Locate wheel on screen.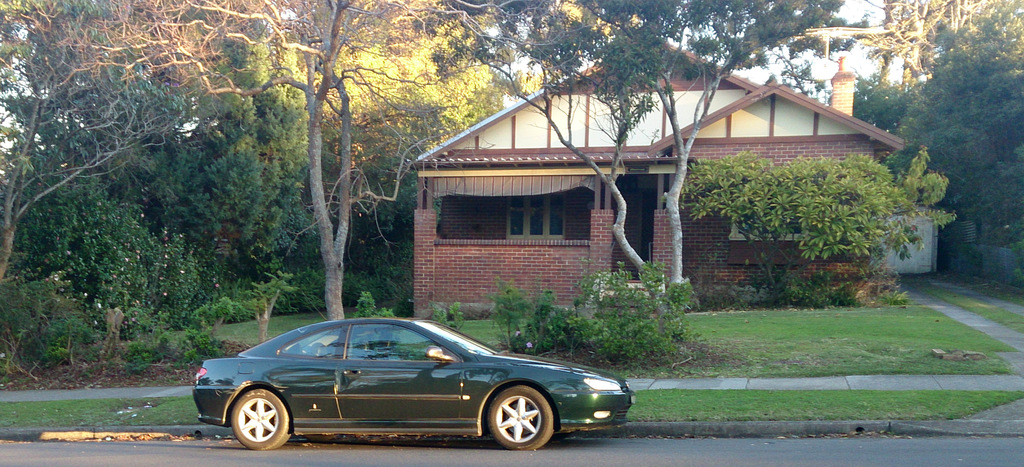
On screen at [left=490, top=387, right=552, bottom=445].
